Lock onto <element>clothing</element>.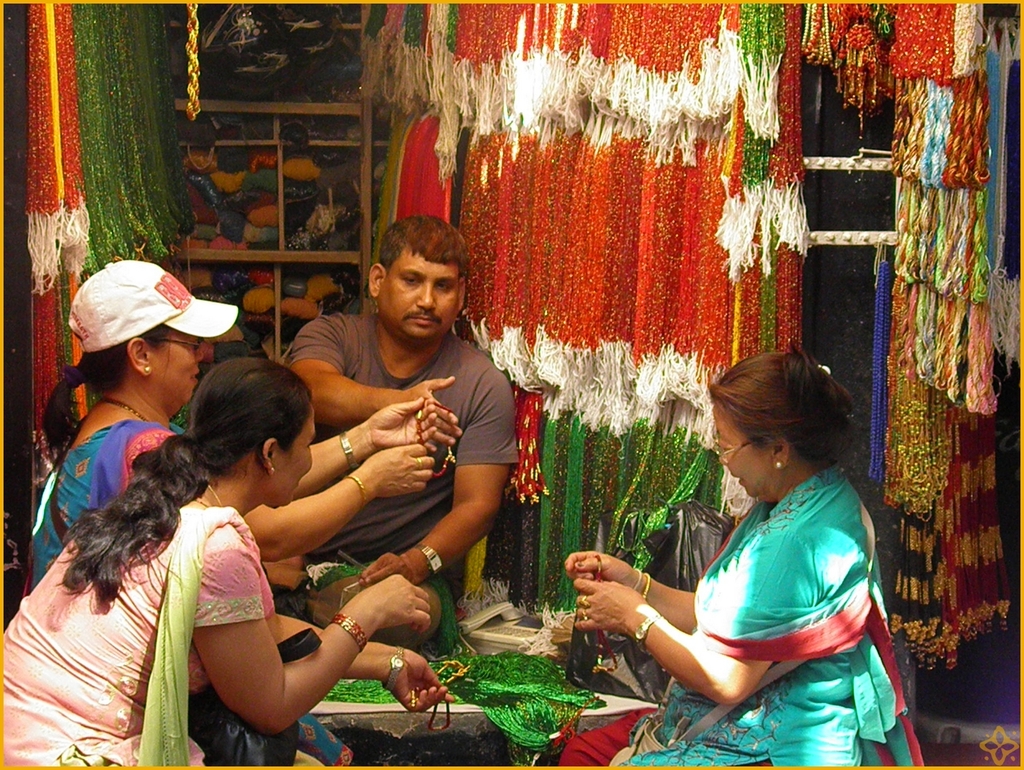
Locked: select_region(559, 462, 924, 769).
